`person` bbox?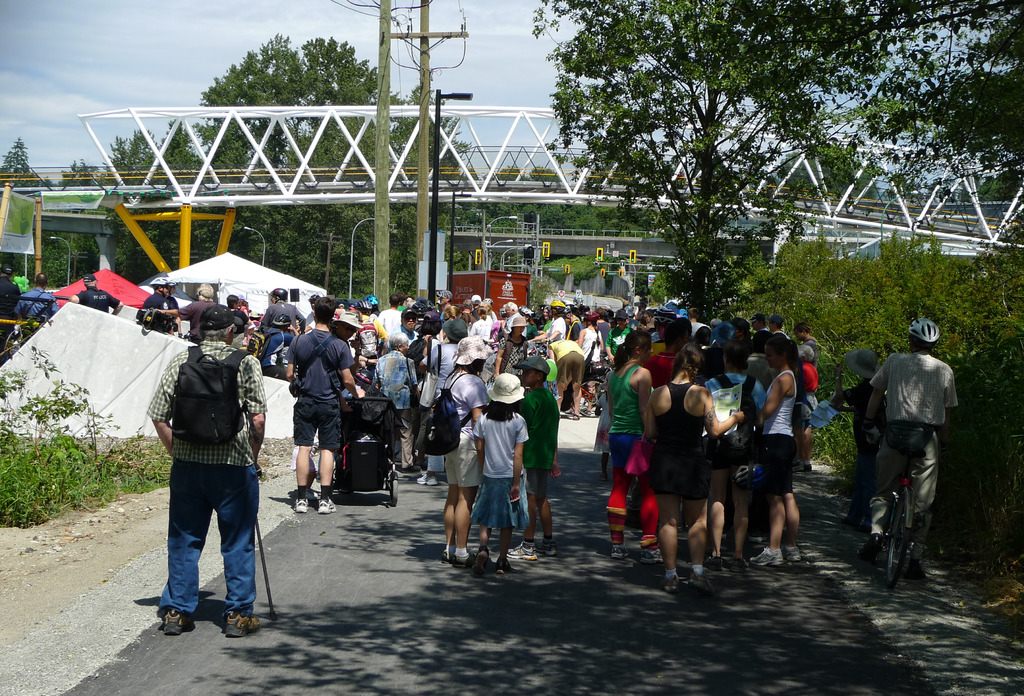
(x1=68, y1=274, x2=125, y2=314)
